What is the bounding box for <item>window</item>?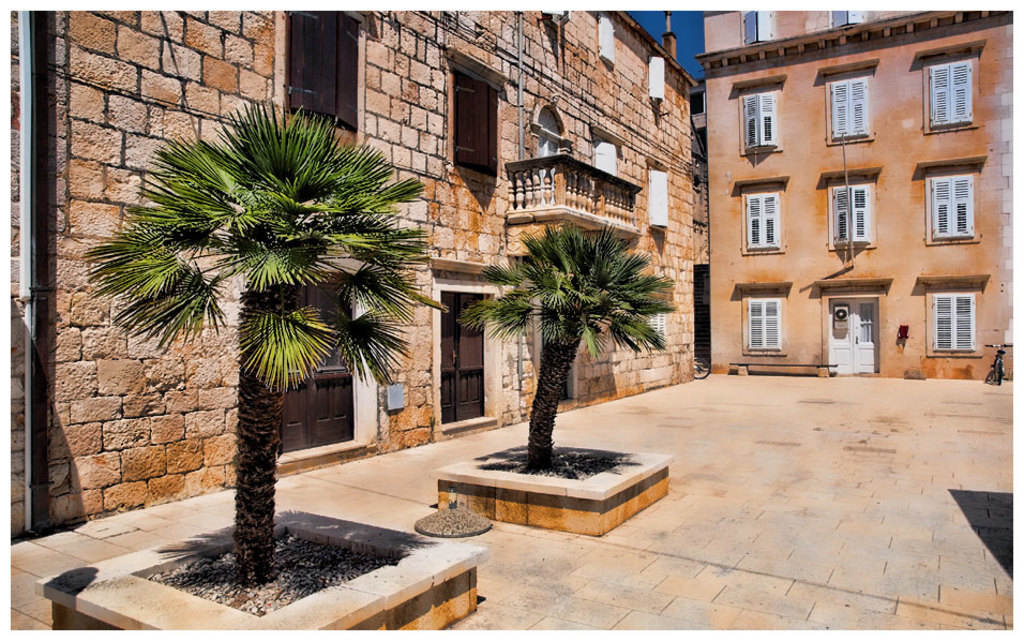
box=[285, 9, 360, 133].
